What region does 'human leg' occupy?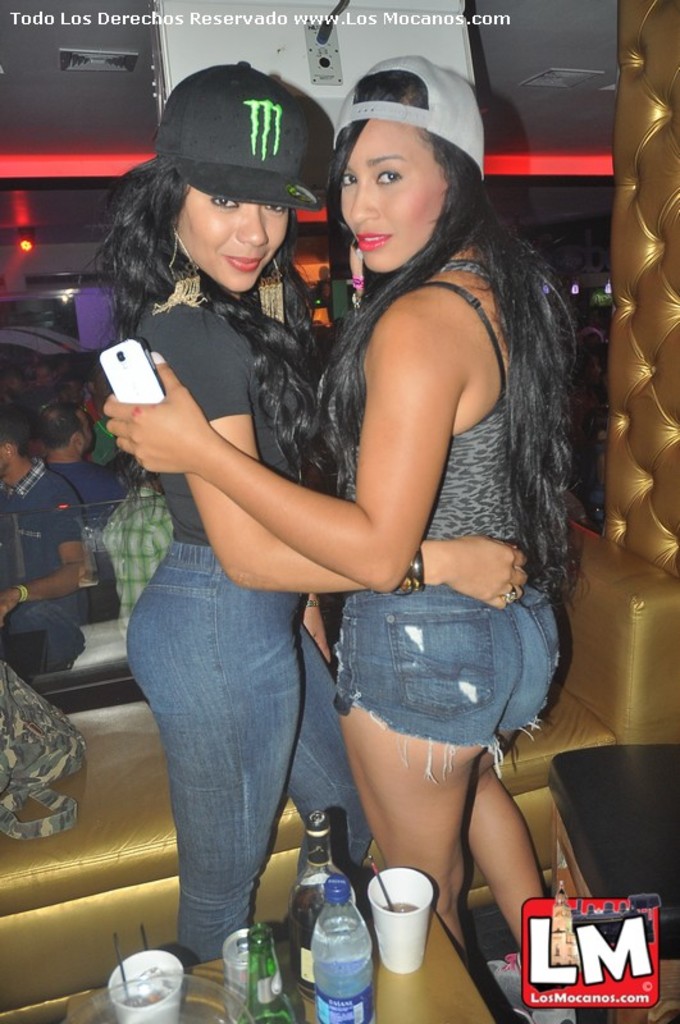
117,520,323,952.
